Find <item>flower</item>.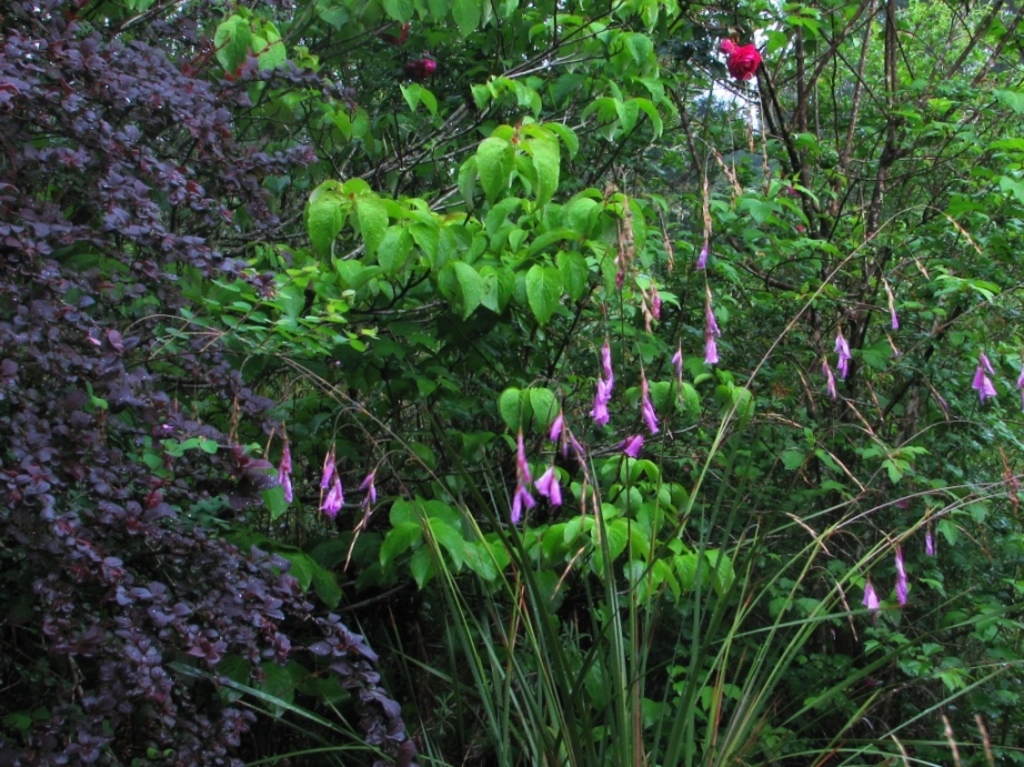
641:387:654:428.
